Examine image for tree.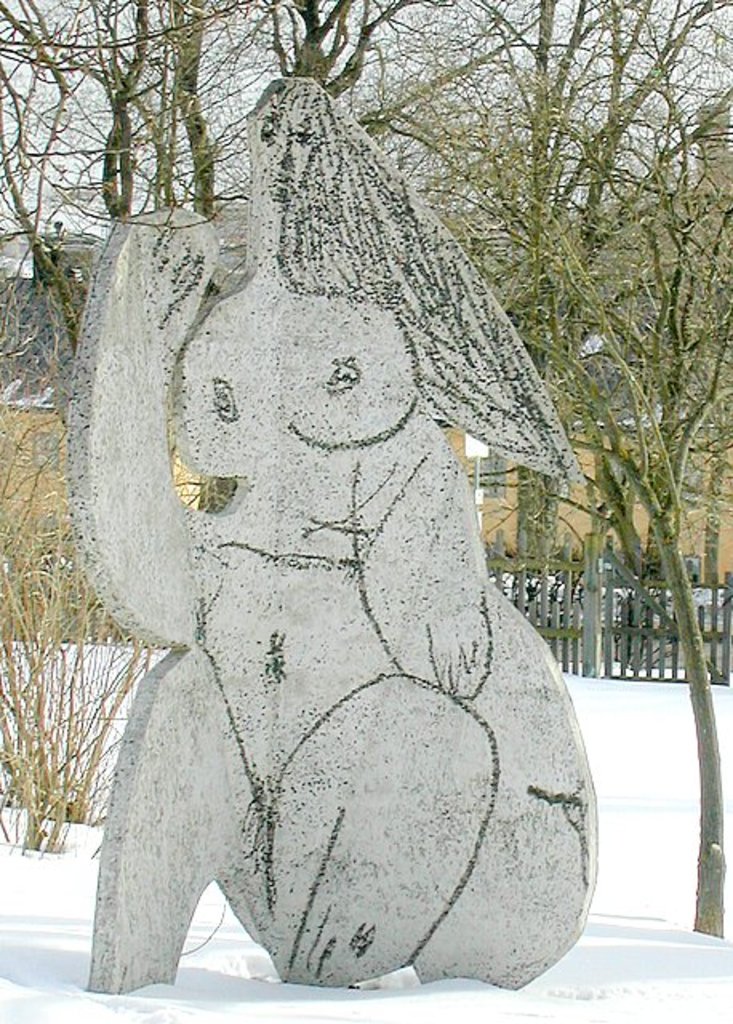
Examination result: x1=0 y1=0 x2=157 y2=222.
